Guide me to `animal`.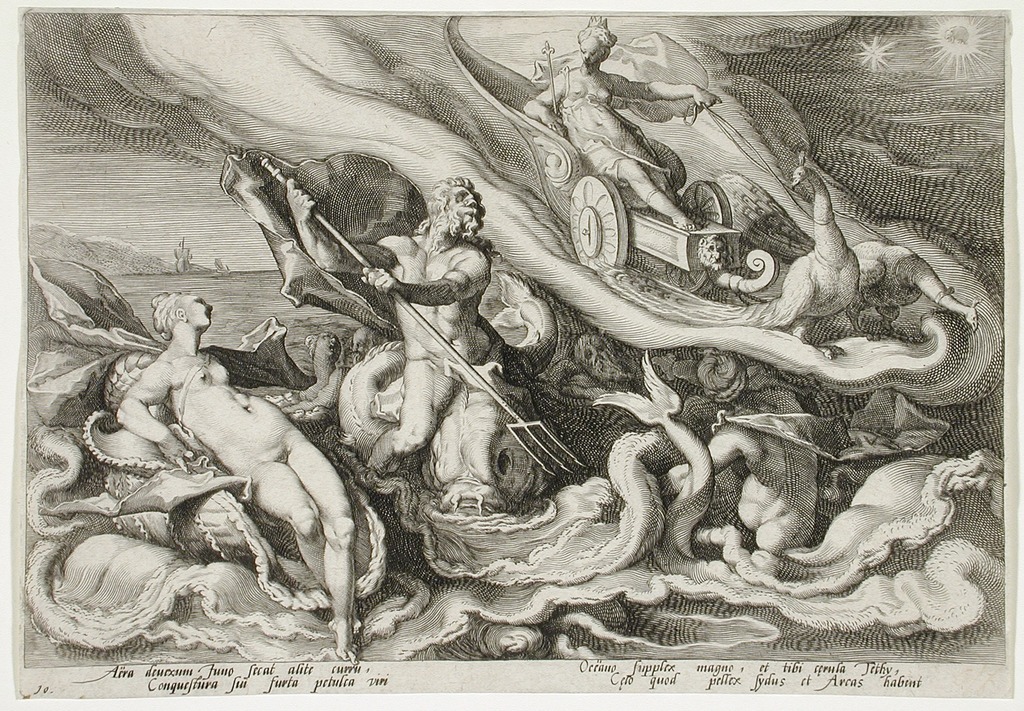
Guidance: {"x1": 735, "y1": 237, "x2": 979, "y2": 334}.
